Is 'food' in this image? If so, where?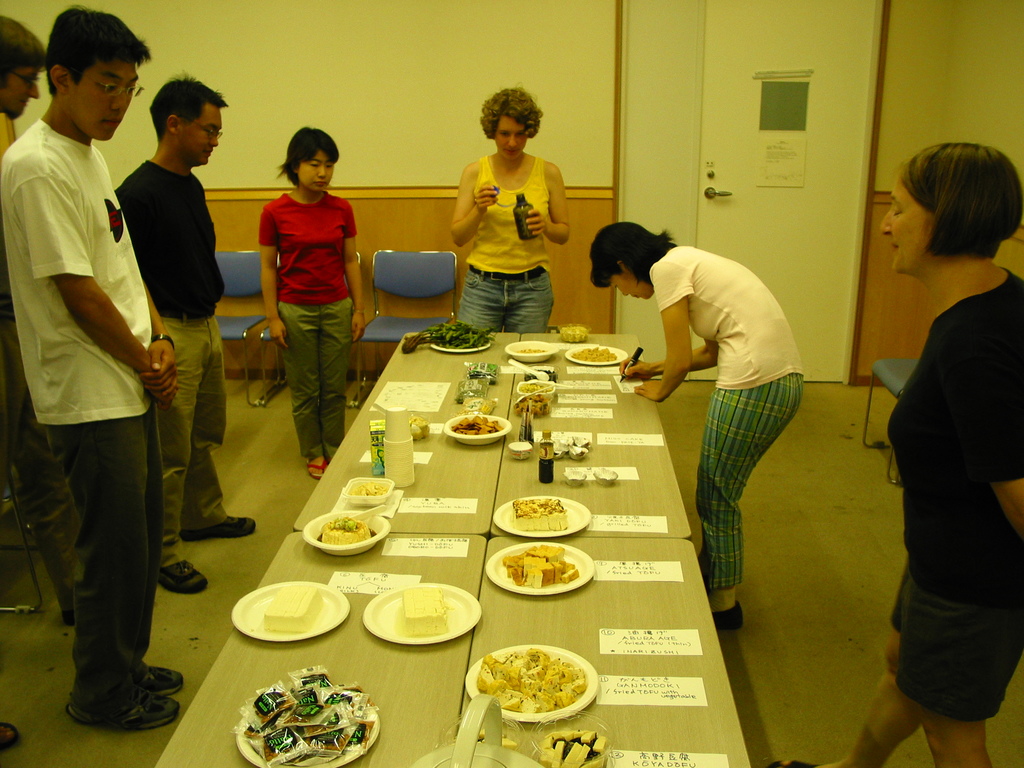
Yes, at (x1=451, y1=413, x2=505, y2=437).
